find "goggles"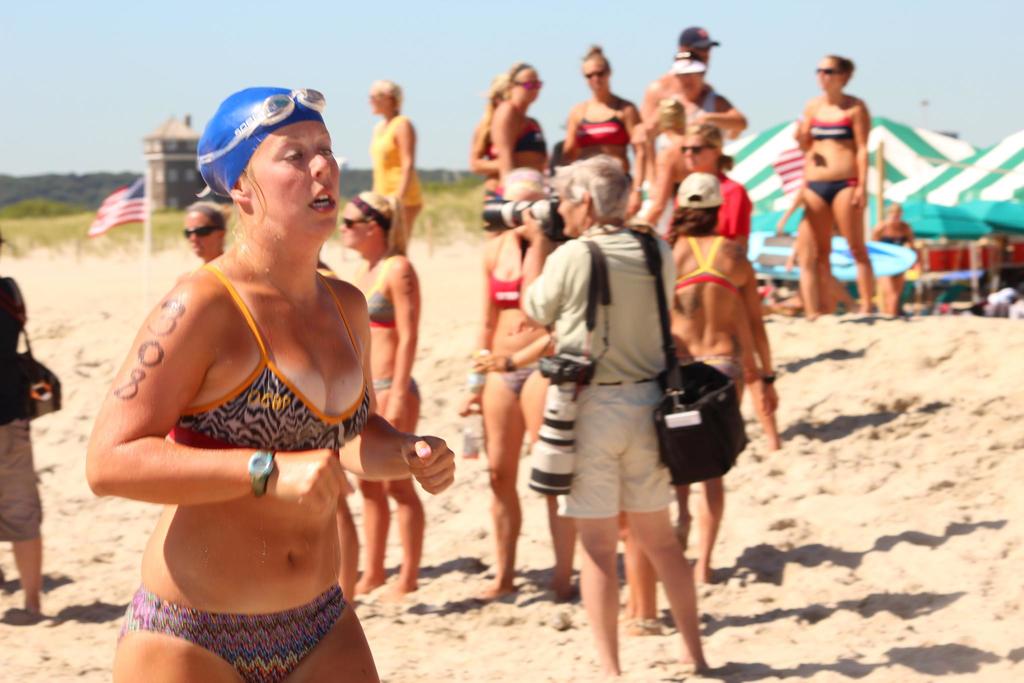
[195, 83, 324, 165]
